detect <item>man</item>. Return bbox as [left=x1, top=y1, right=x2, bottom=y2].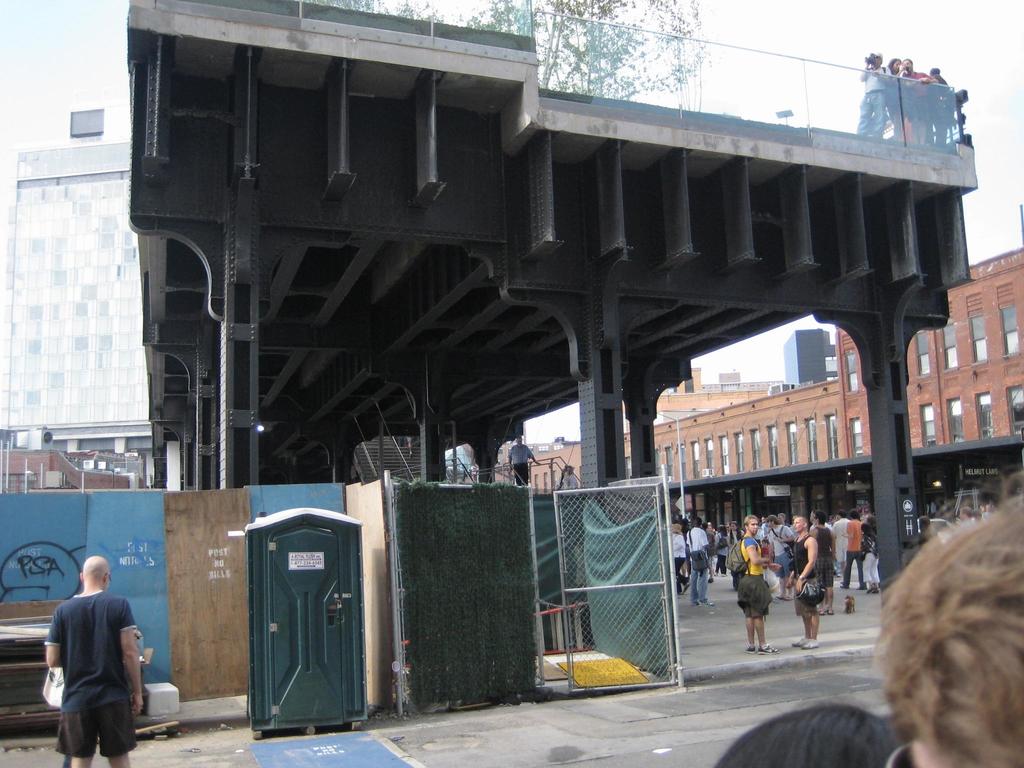
[left=41, top=552, right=144, bottom=767].
